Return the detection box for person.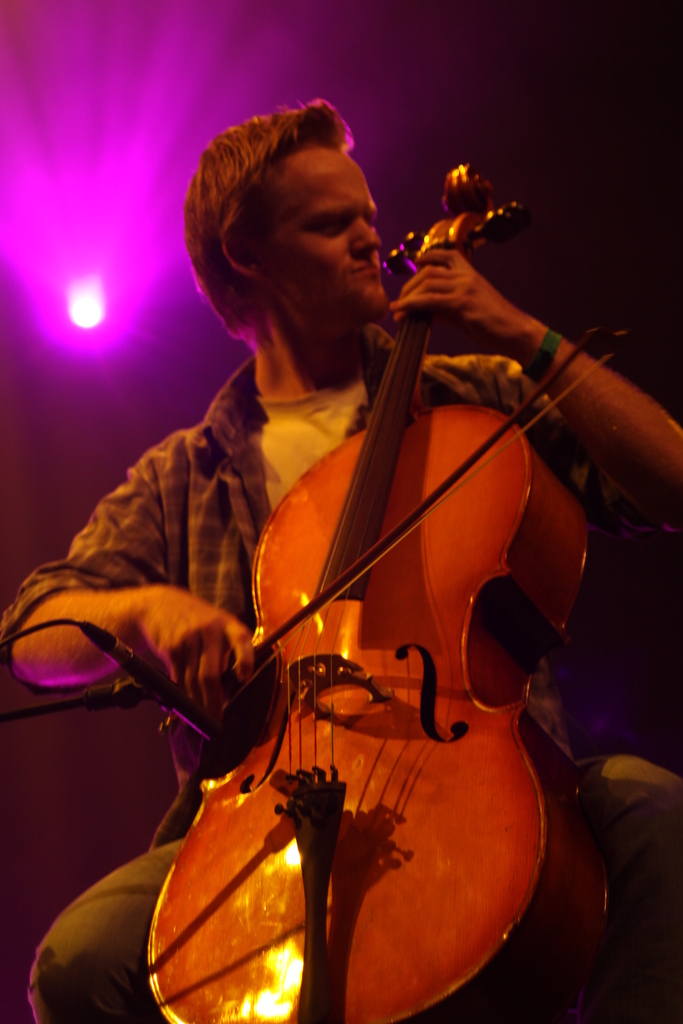
BBox(110, 97, 613, 1007).
